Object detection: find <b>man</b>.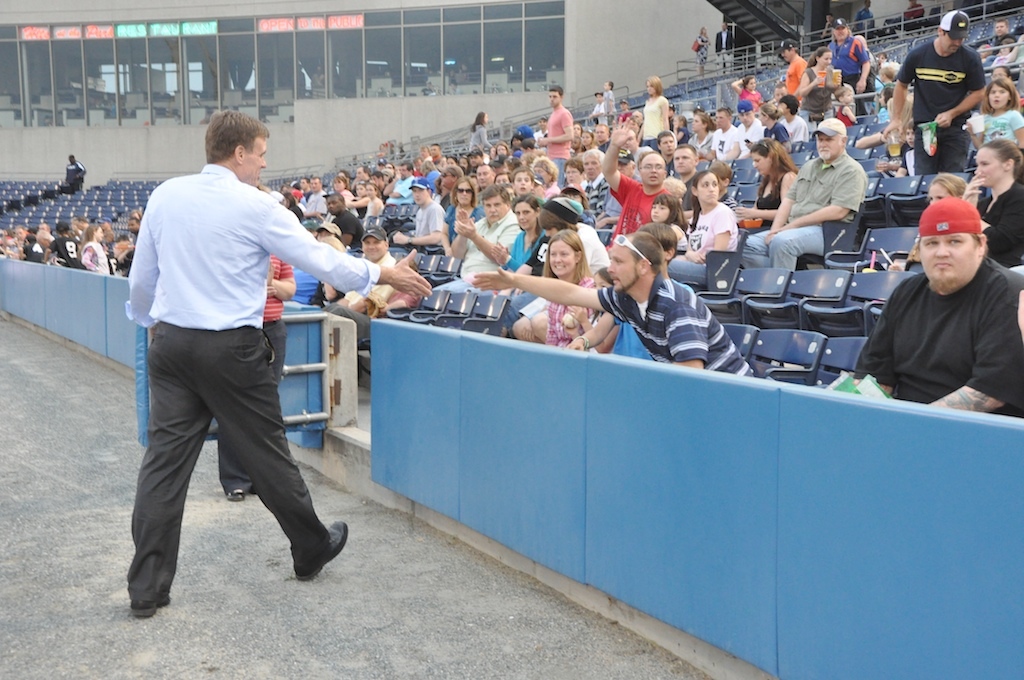
rect(738, 116, 869, 274).
